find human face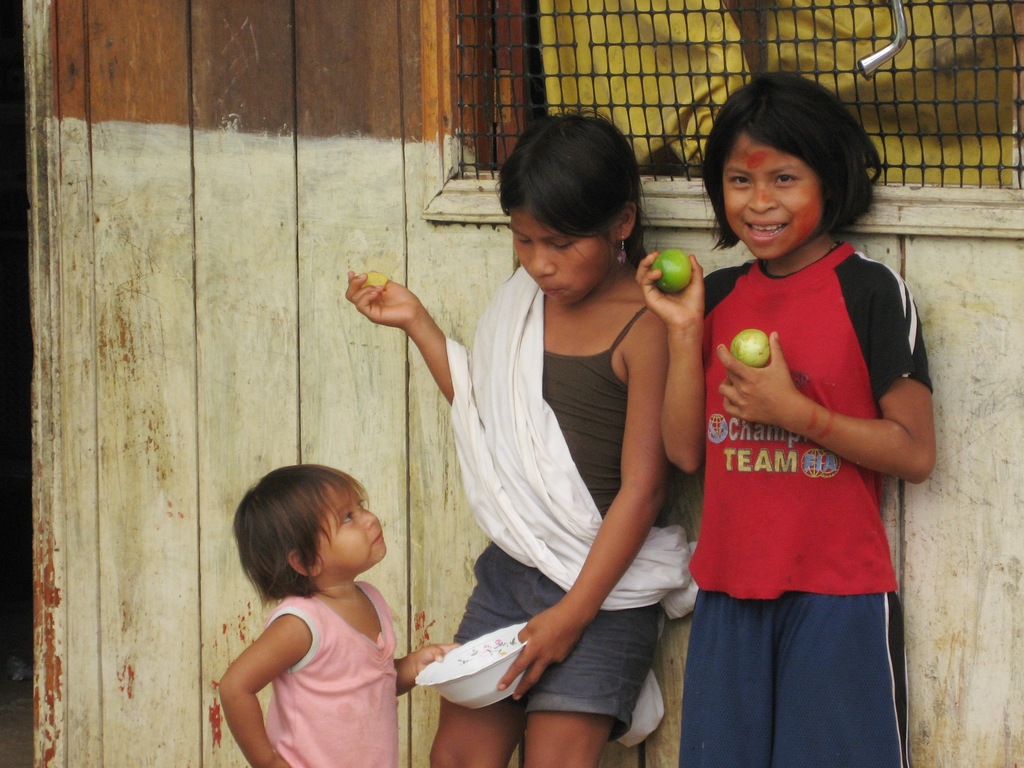
[left=716, top=121, right=827, bottom=262]
